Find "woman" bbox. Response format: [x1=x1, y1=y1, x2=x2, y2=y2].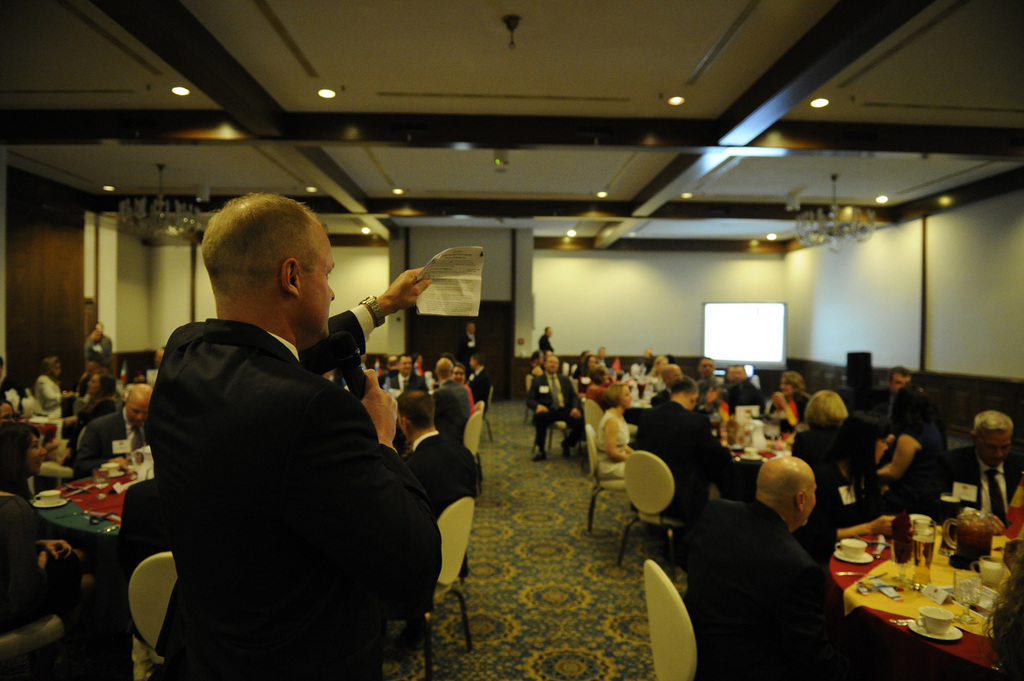
[x1=577, y1=352, x2=597, y2=386].
